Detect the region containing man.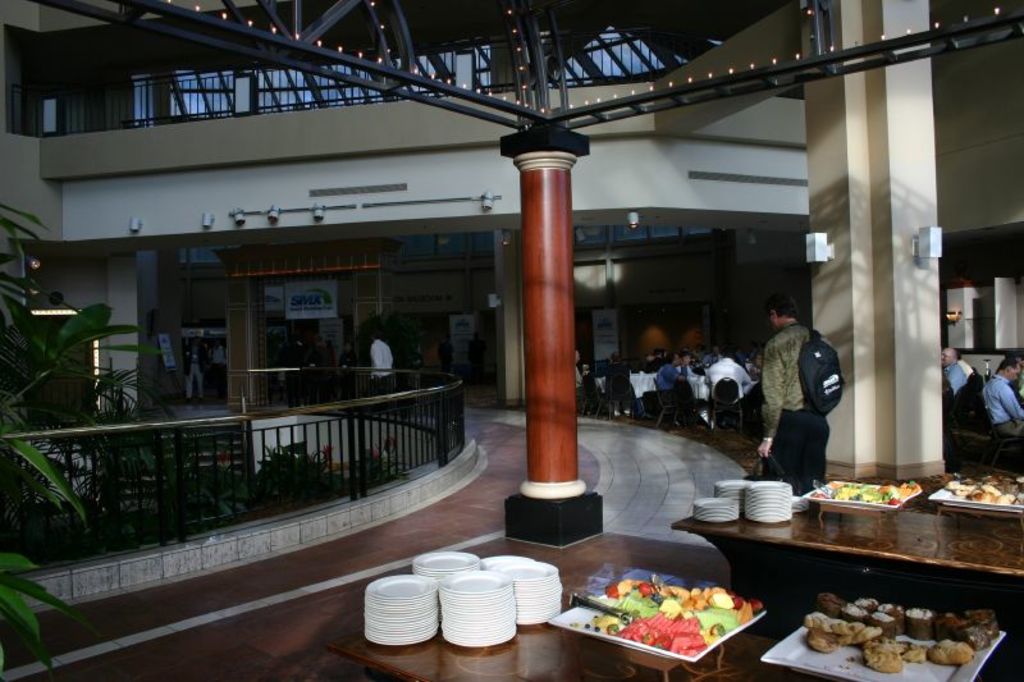
x1=754 y1=293 x2=833 y2=476.
